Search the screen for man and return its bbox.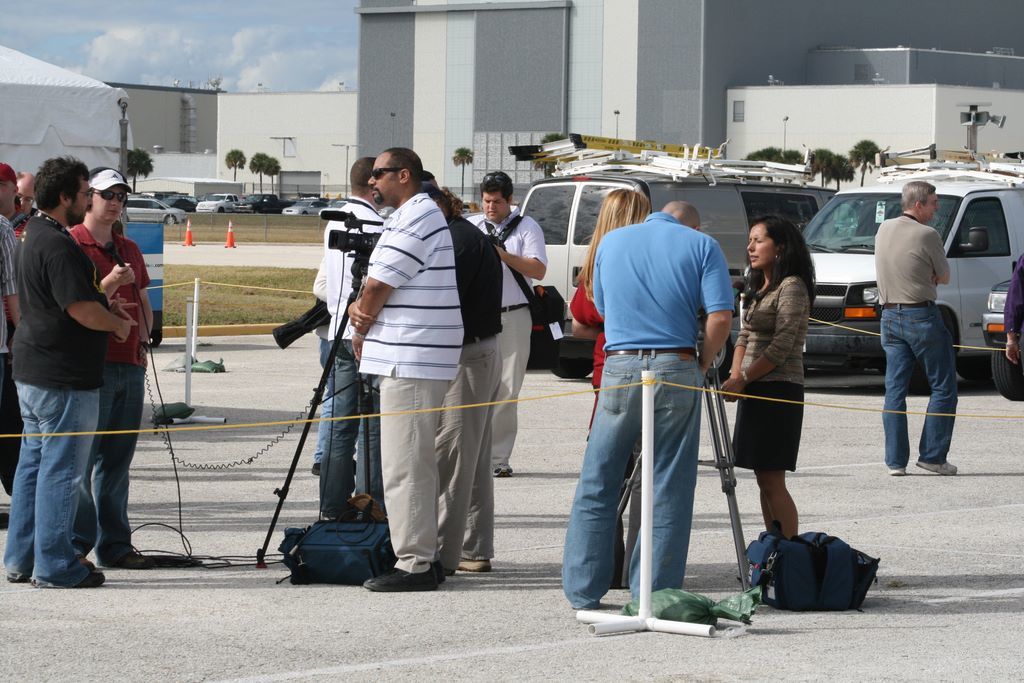
Found: region(550, 201, 731, 618).
